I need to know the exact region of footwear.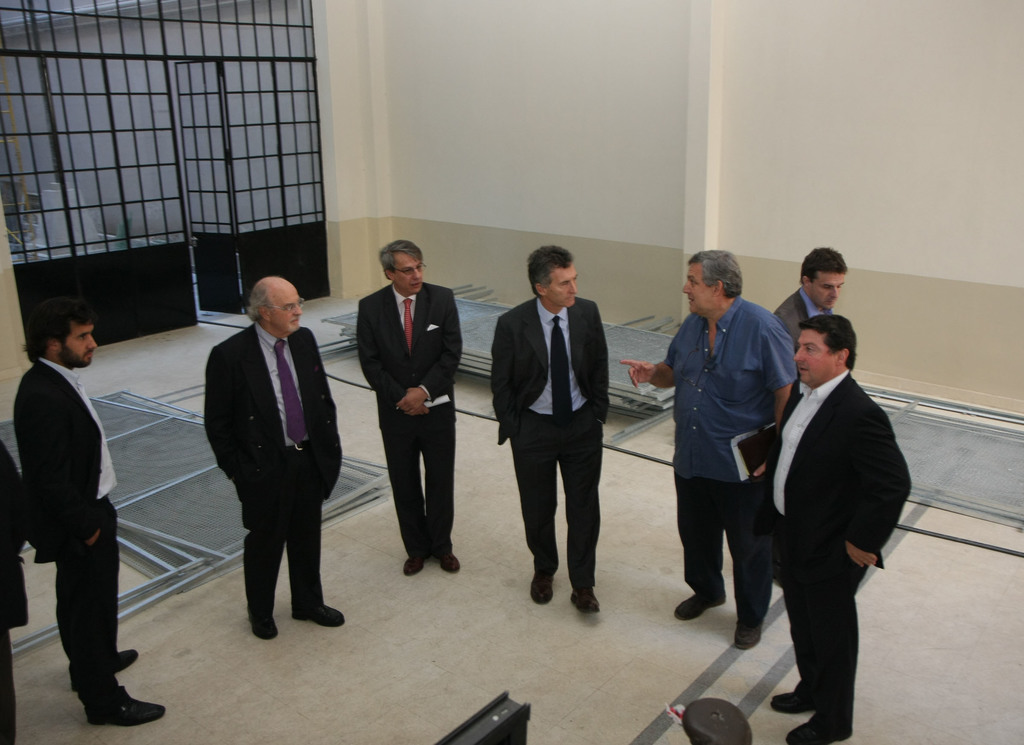
Region: x1=72 y1=650 x2=139 y2=687.
